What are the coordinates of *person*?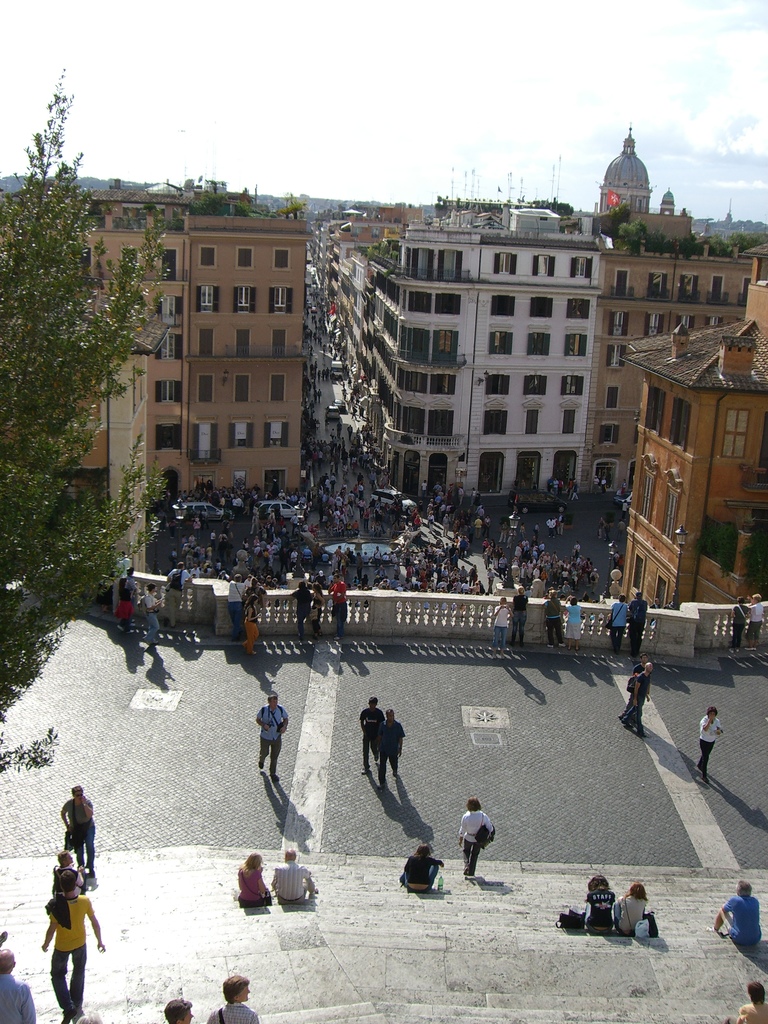
(left=755, top=593, right=765, bottom=646).
